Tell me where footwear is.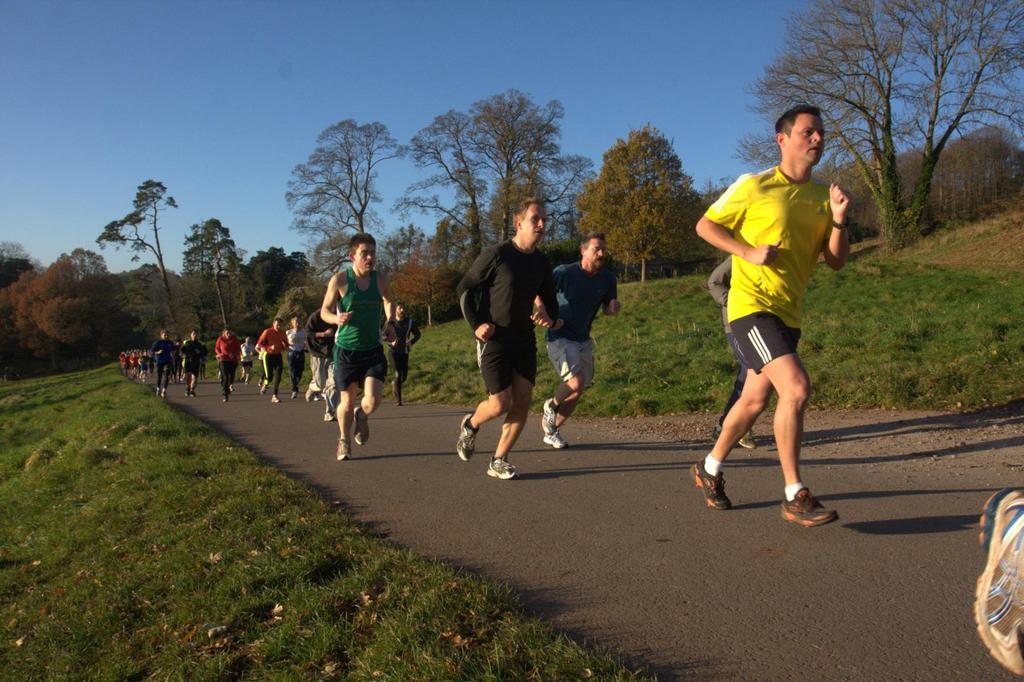
footwear is at <region>189, 389, 194, 398</region>.
